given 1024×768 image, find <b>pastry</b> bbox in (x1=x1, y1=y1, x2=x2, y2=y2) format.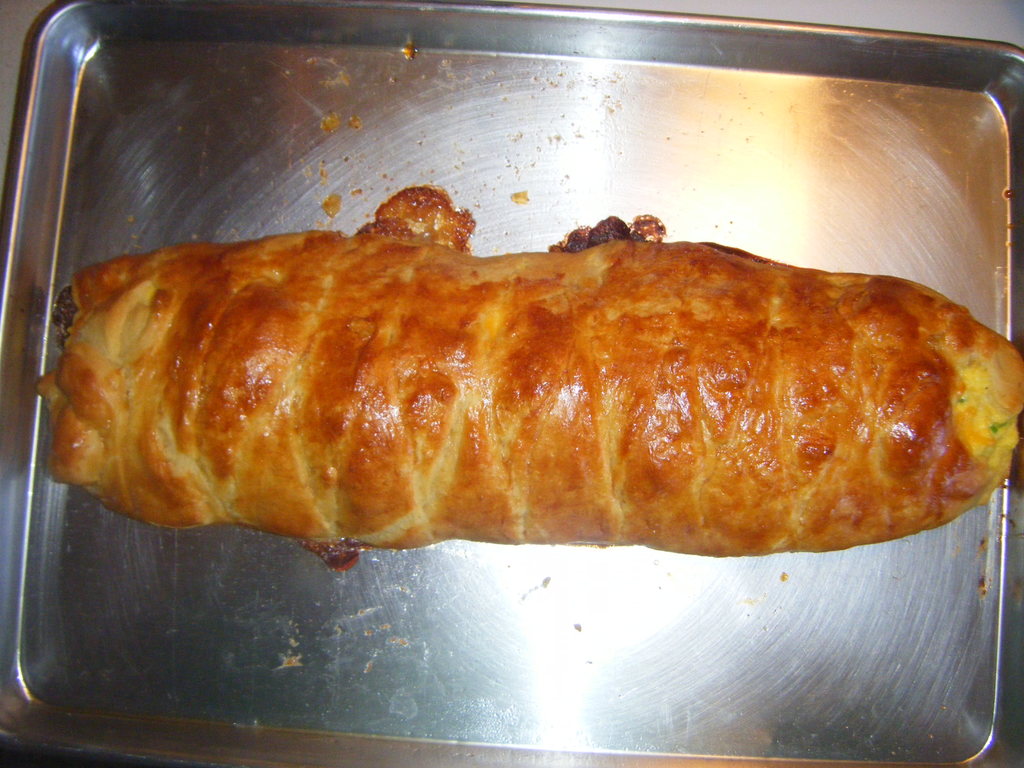
(x1=35, y1=170, x2=1023, y2=582).
